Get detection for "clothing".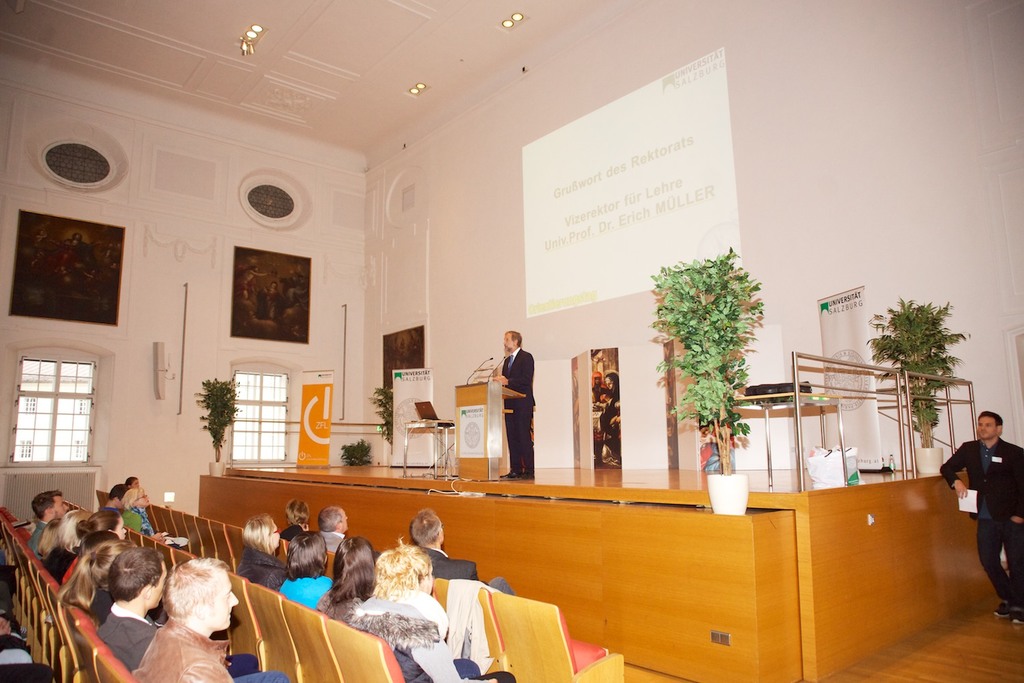
Detection: x1=314 y1=590 x2=509 y2=682.
